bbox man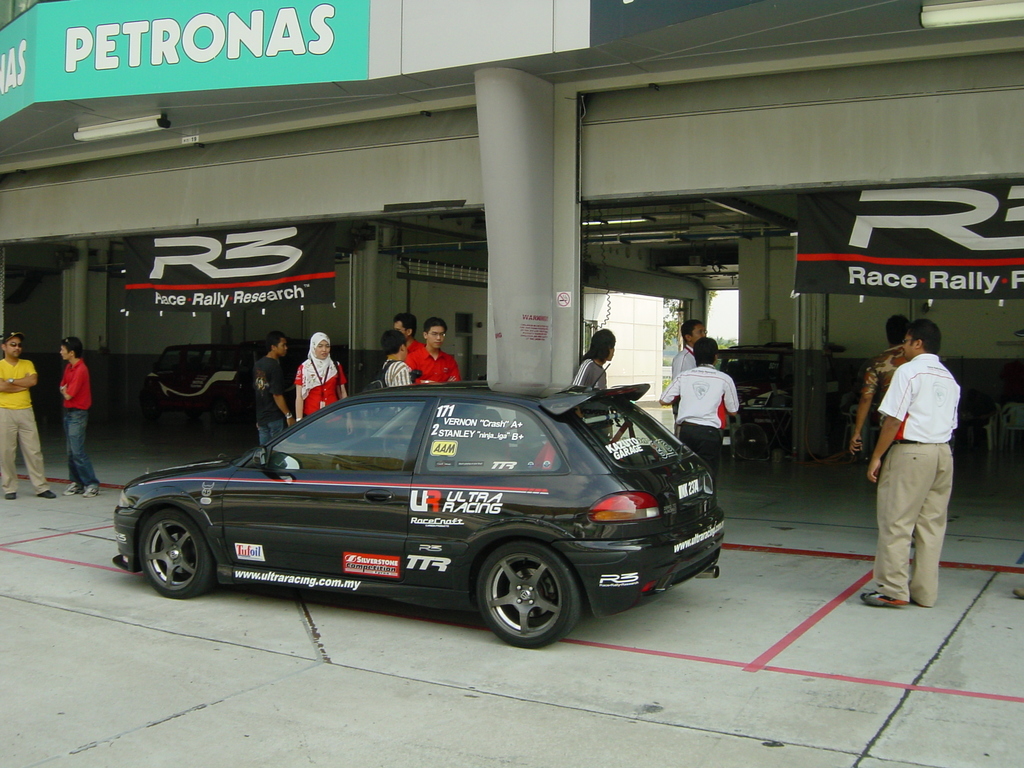
(left=861, top=317, right=957, bottom=607)
